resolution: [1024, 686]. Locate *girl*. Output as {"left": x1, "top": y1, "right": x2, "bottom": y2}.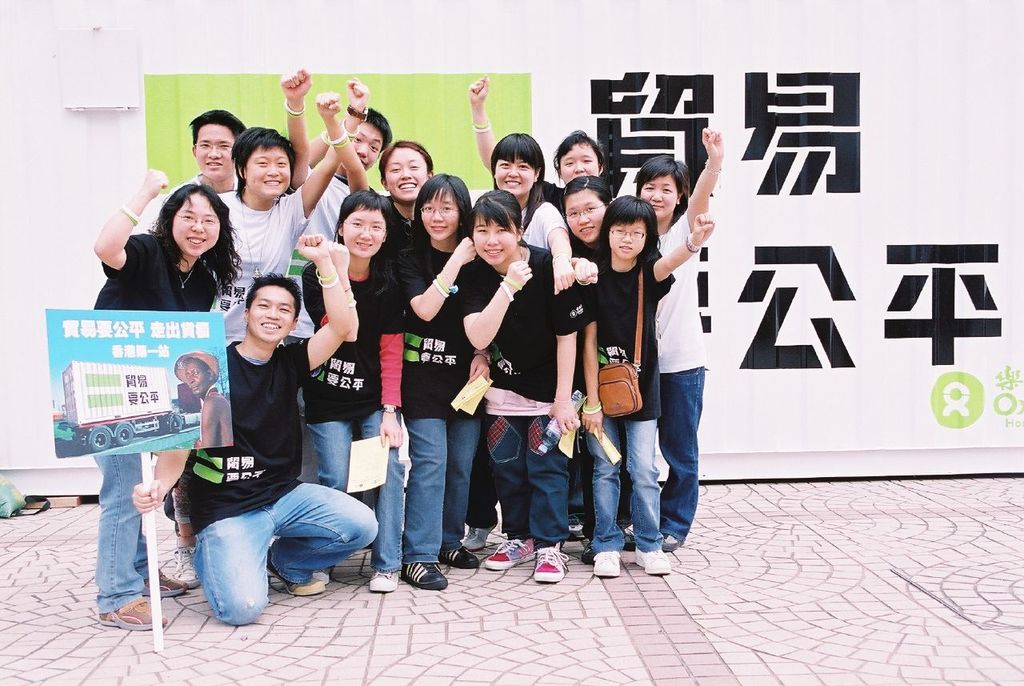
{"left": 630, "top": 126, "right": 724, "bottom": 544}.
